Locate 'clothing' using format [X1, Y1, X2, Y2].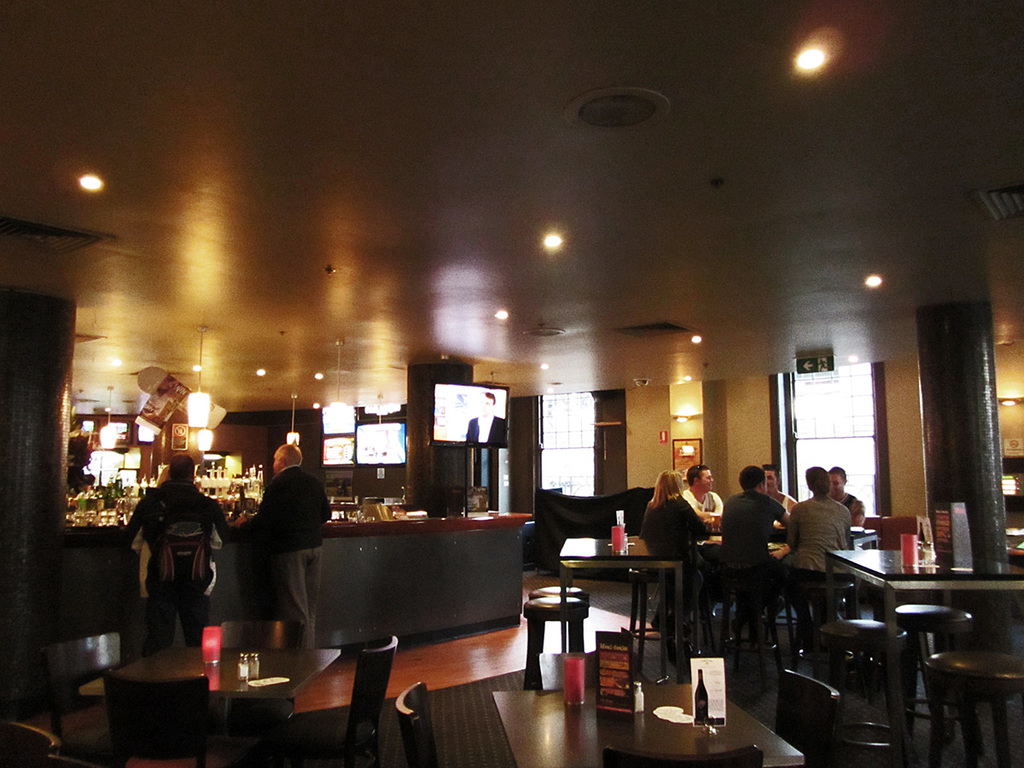
[765, 486, 801, 522].
